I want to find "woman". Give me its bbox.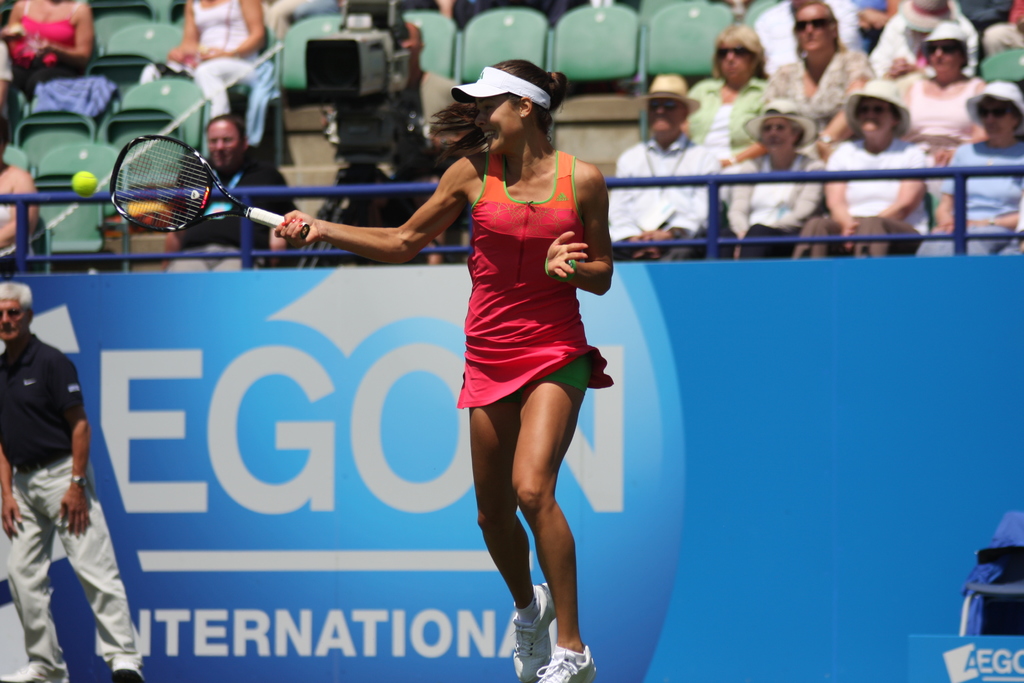
161, 0, 268, 117.
